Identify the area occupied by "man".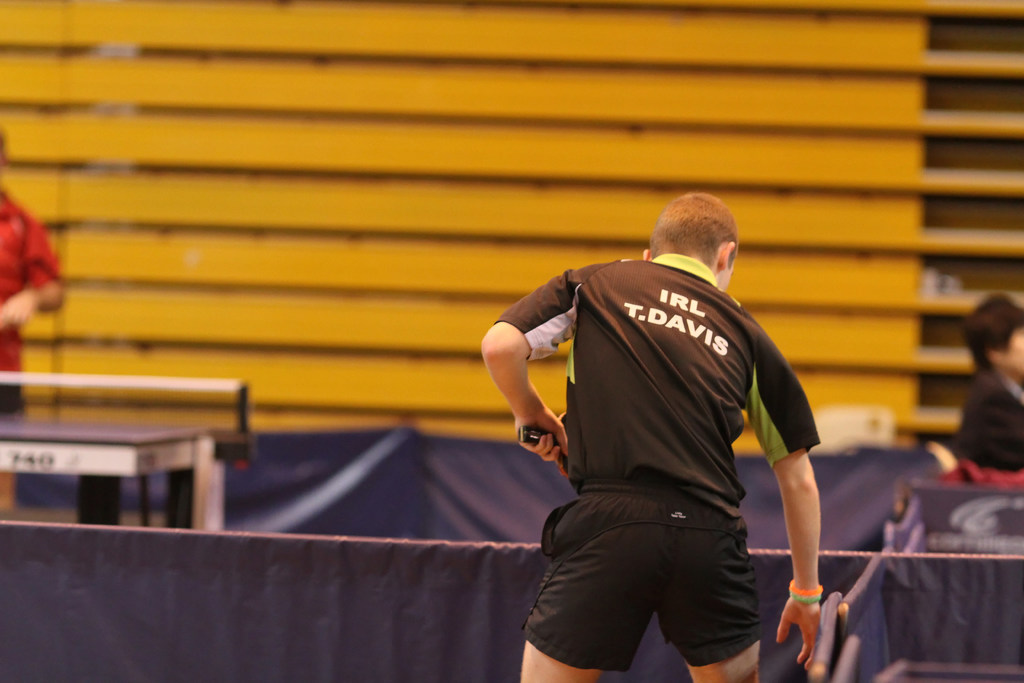
Area: crop(950, 299, 1023, 466).
